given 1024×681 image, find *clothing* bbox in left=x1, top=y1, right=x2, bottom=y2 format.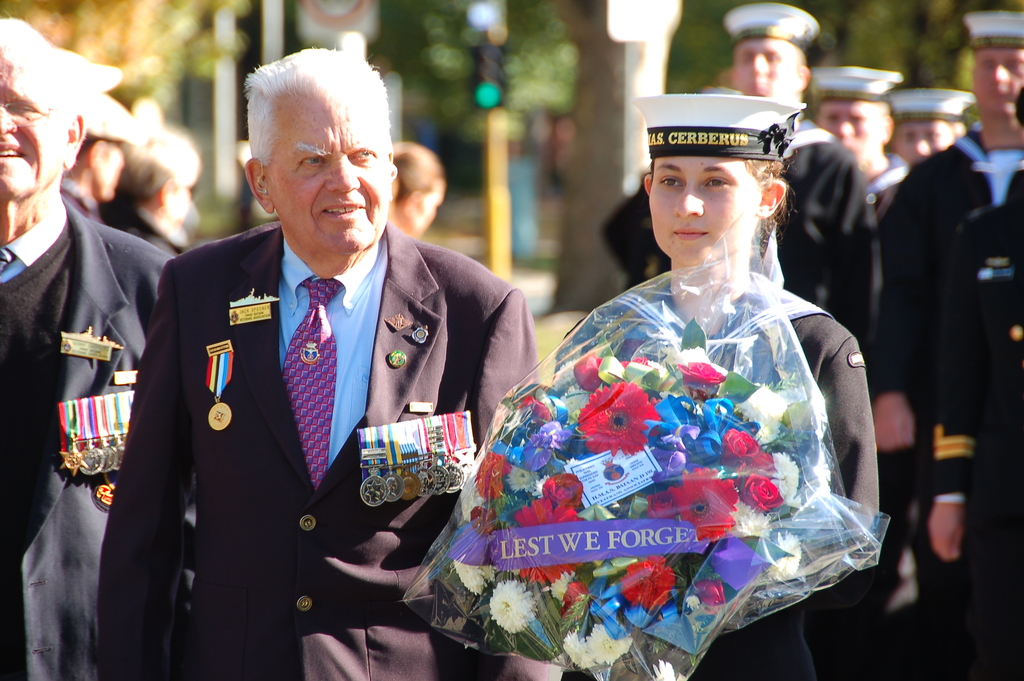
left=614, top=120, right=884, bottom=350.
